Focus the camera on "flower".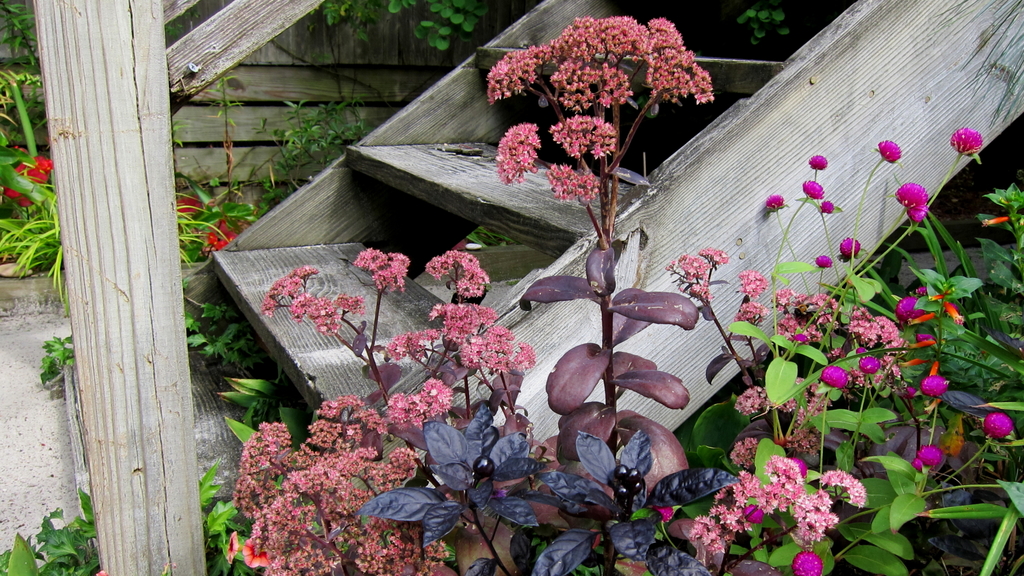
Focus region: detection(892, 180, 930, 226).
